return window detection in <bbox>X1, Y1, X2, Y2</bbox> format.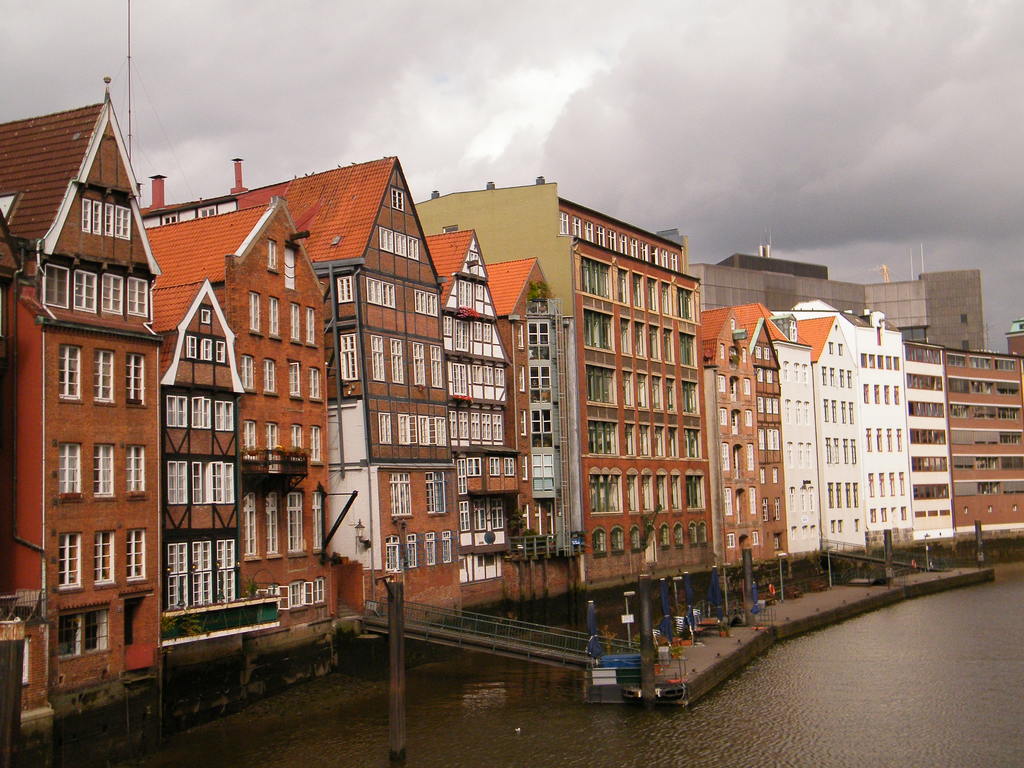
<bbox>660, 523, 670, 553</bbox>.
